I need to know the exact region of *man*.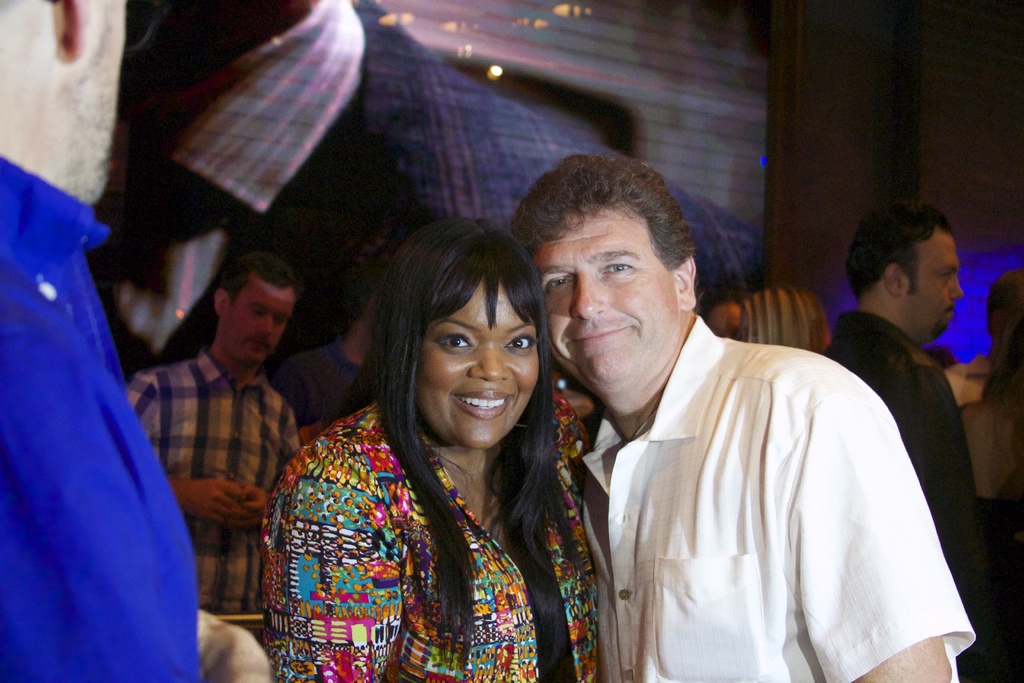
Region: 552,173,963,682.
